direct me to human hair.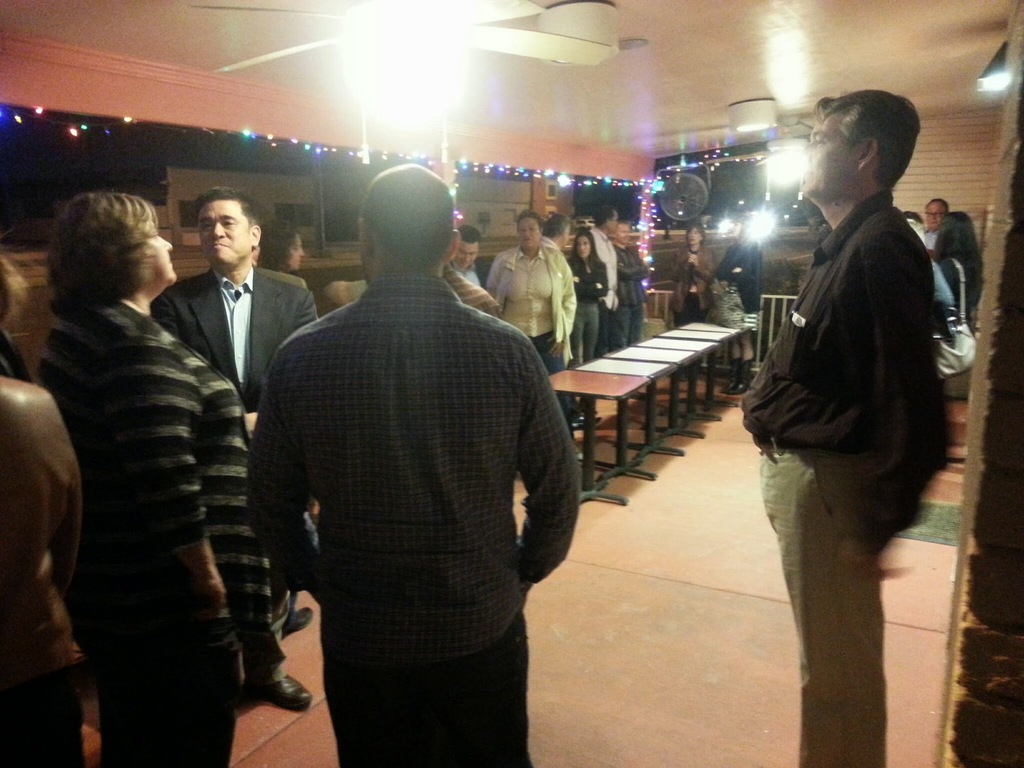
Direction: region(515, 209, 544, 232).
